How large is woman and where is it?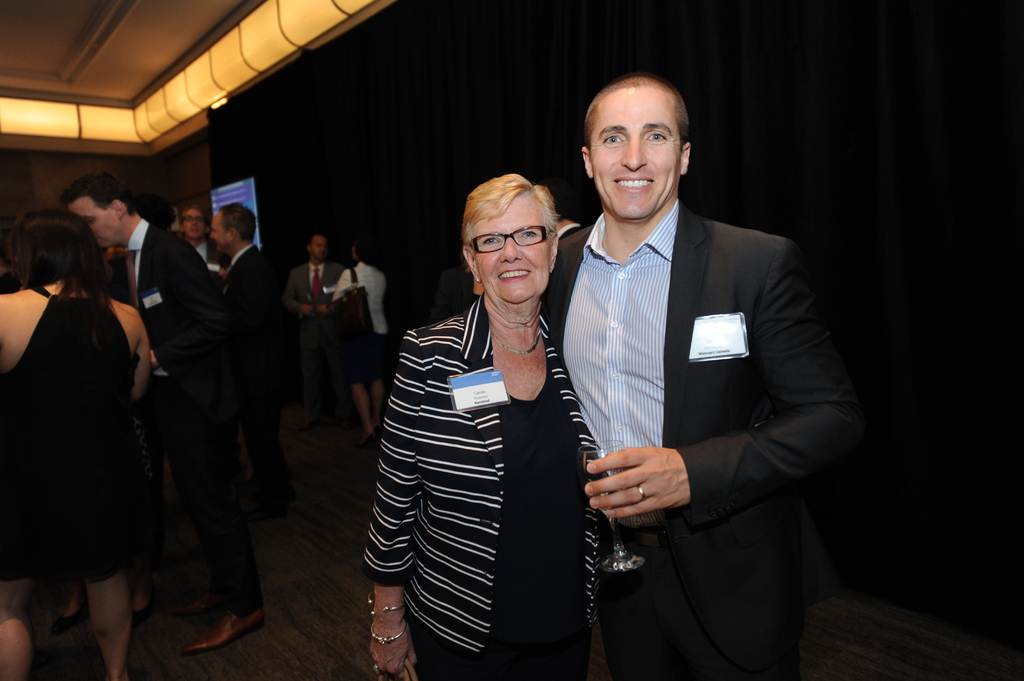
Bounding box: 336,245,387,436.
